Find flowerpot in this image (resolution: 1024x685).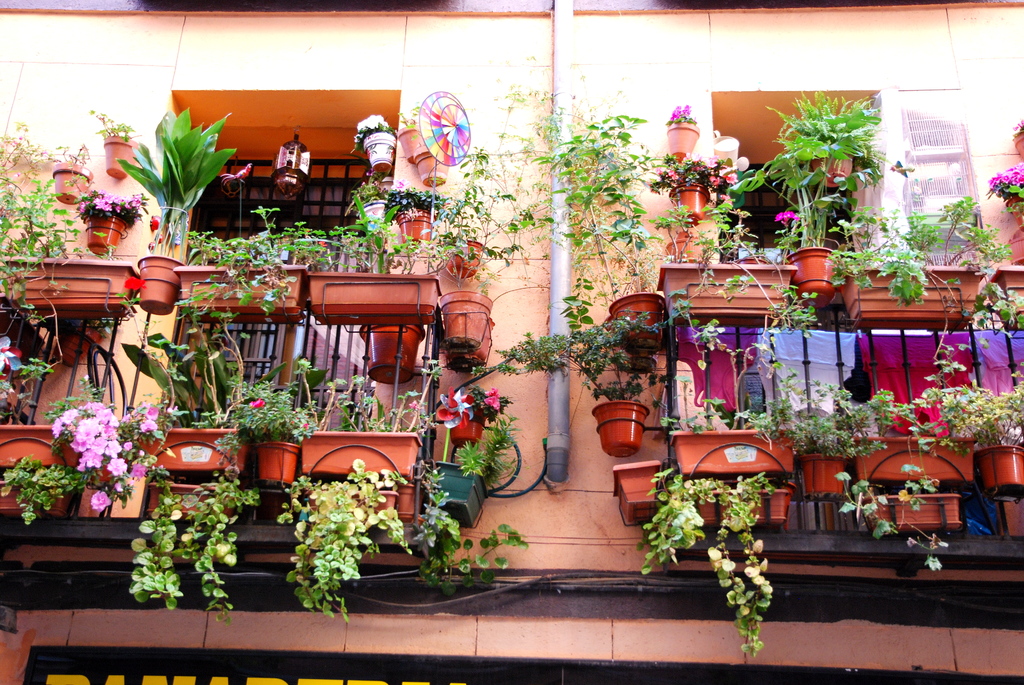
[left=687, top=477, right=787, bottom=526].
